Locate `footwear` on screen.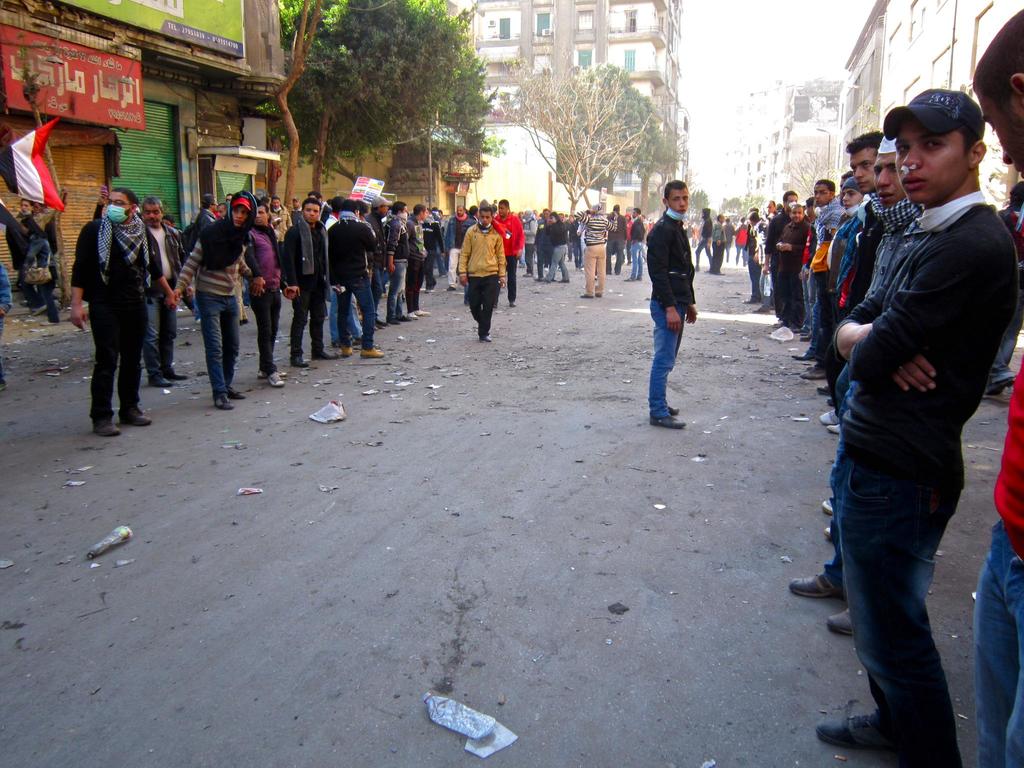
On screen at <bbox>409, 311, 415, 319</bbox>.
